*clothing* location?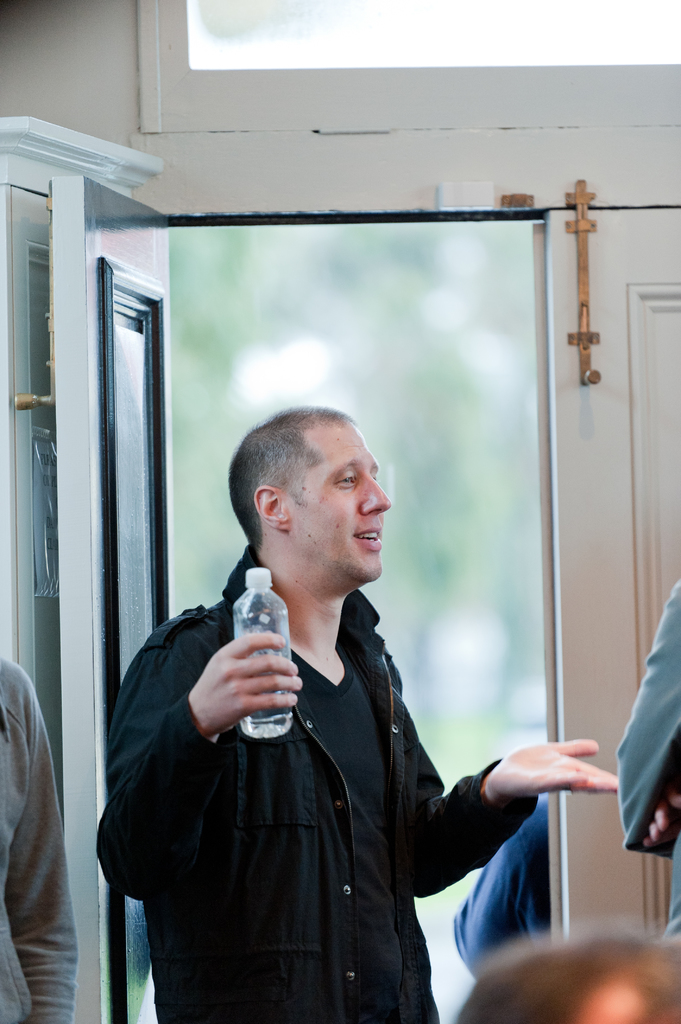
bbox=(0, 655, 77, 1023)
